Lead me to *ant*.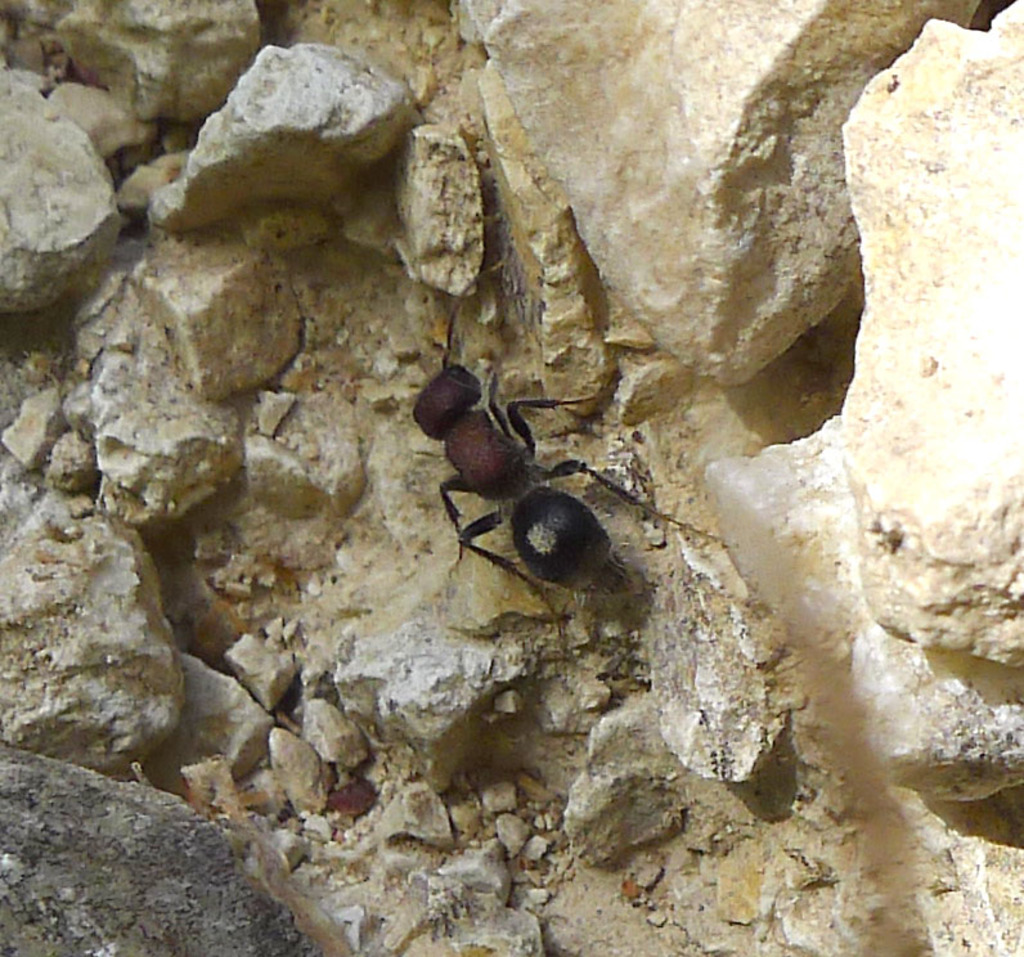
Lead to l=416, t=262, r=719, b=633.
